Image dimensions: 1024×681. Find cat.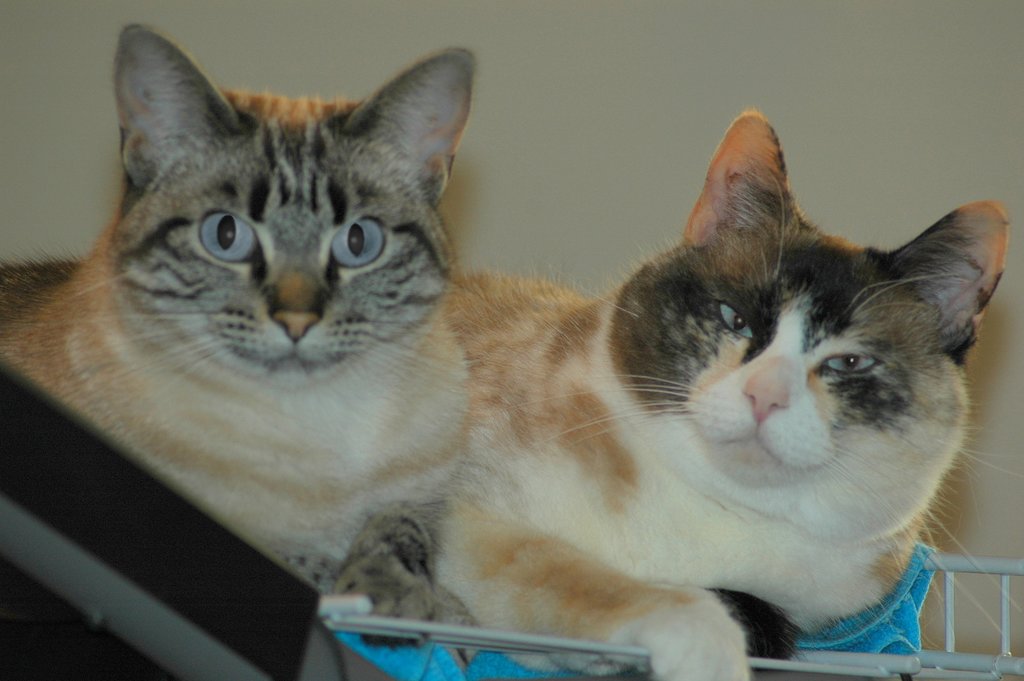
<box>425,104,1023,680</box>.
